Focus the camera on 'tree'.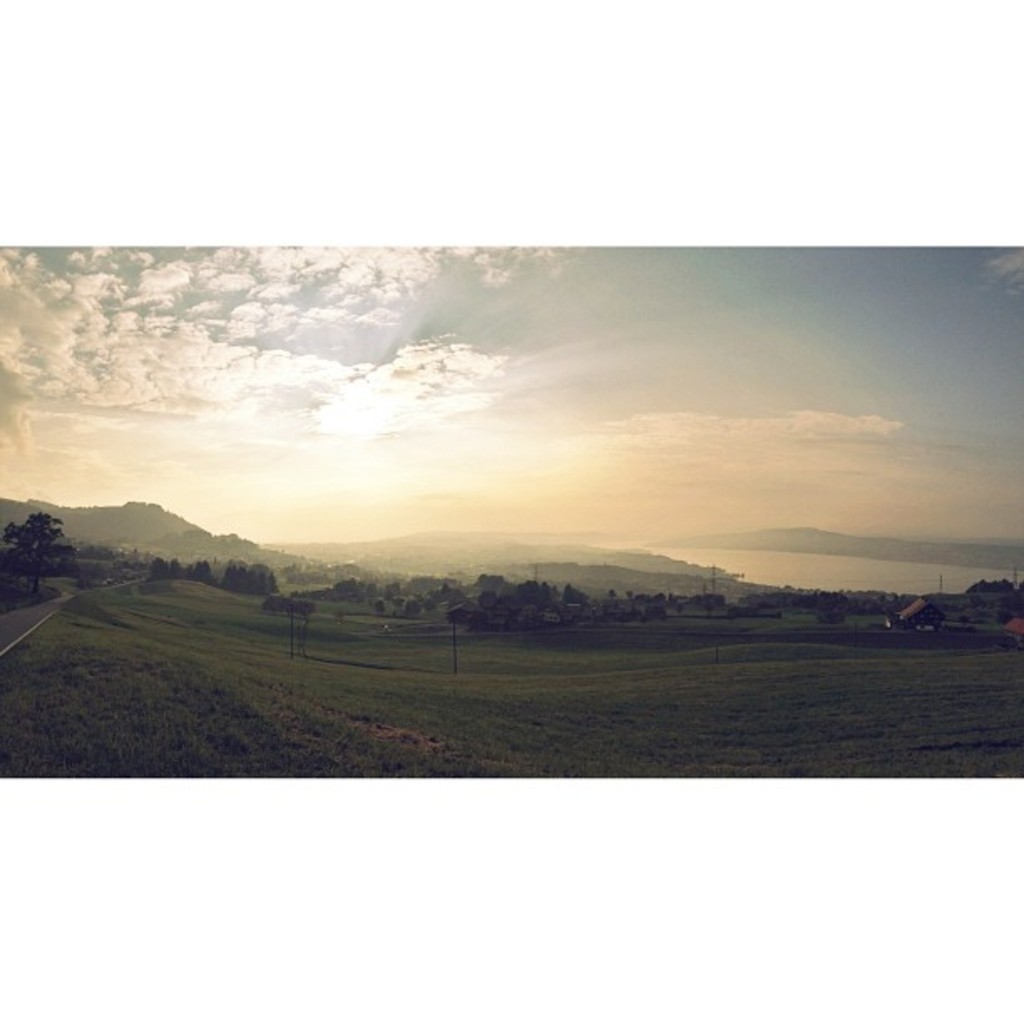
Focus region: {"x1": 3, "y1": 510, "x2": 79, "y2": 597}.
